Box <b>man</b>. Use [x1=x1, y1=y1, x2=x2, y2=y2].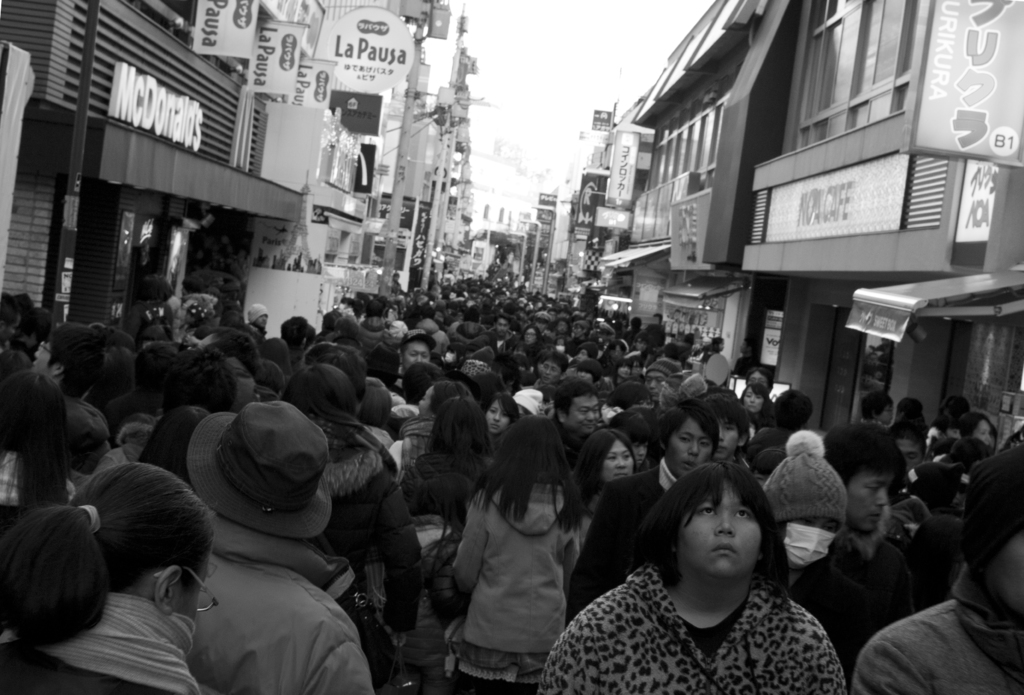
[x1=560, y1=374, x2=598, y2=443].
